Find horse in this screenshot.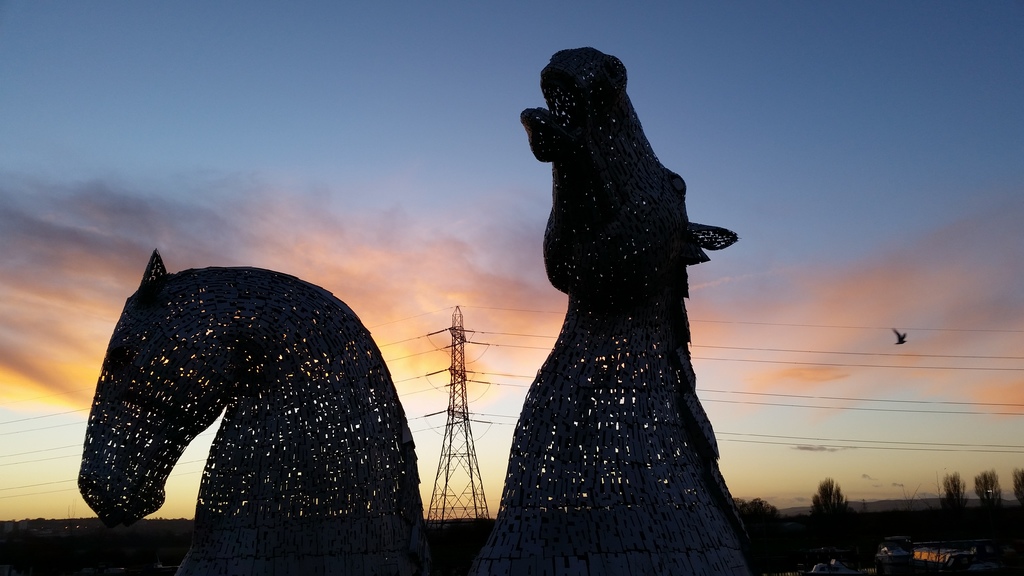
The bounding box for horse is 83:250:429:529.
